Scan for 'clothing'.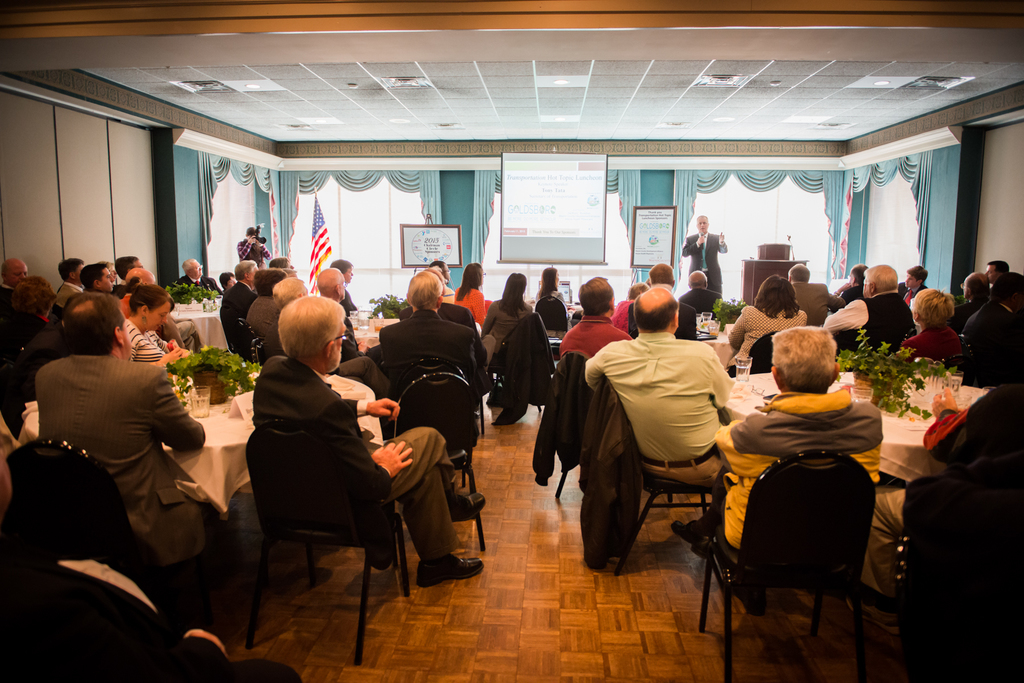
Scan result: region(725, 301, 804, 364).
